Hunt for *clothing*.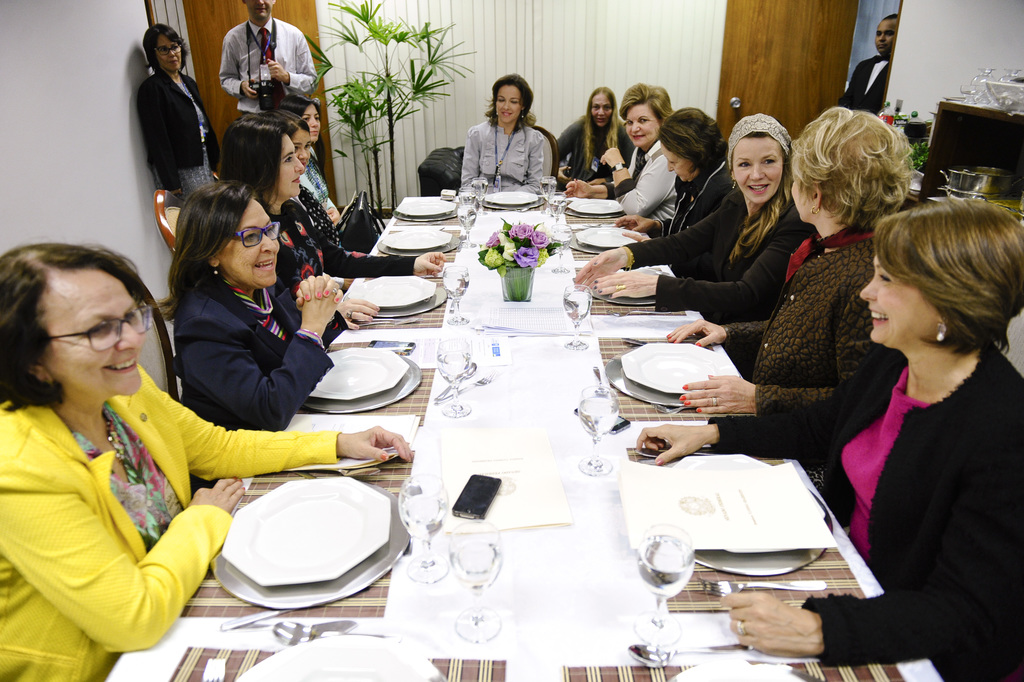
Hunted down at 656/154/742/277.
